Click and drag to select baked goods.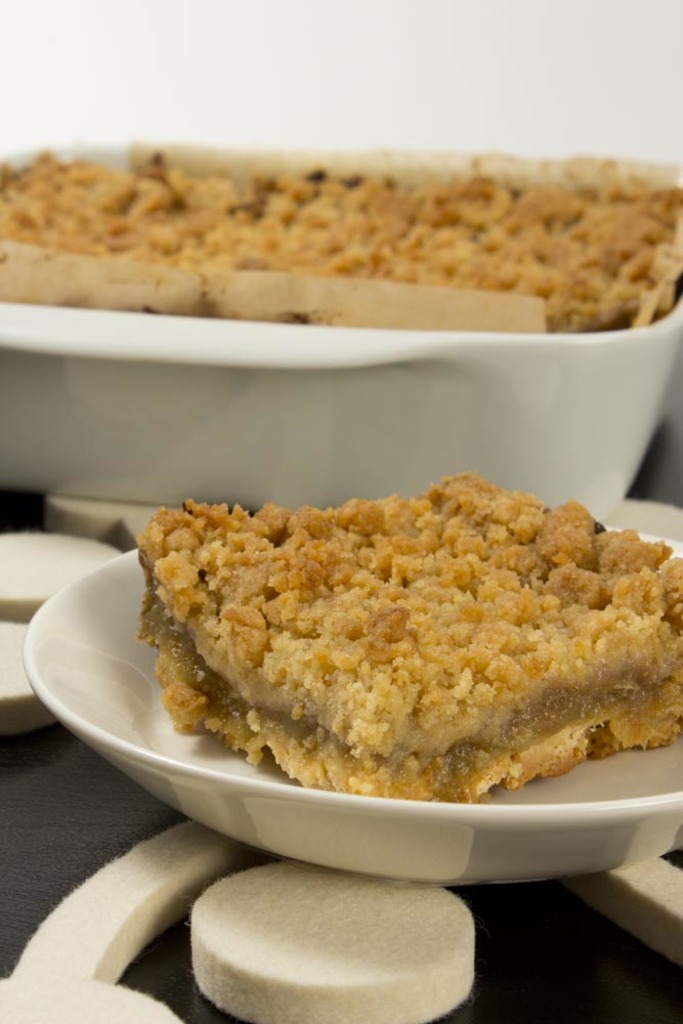
Selection: (133,469,682,804).
